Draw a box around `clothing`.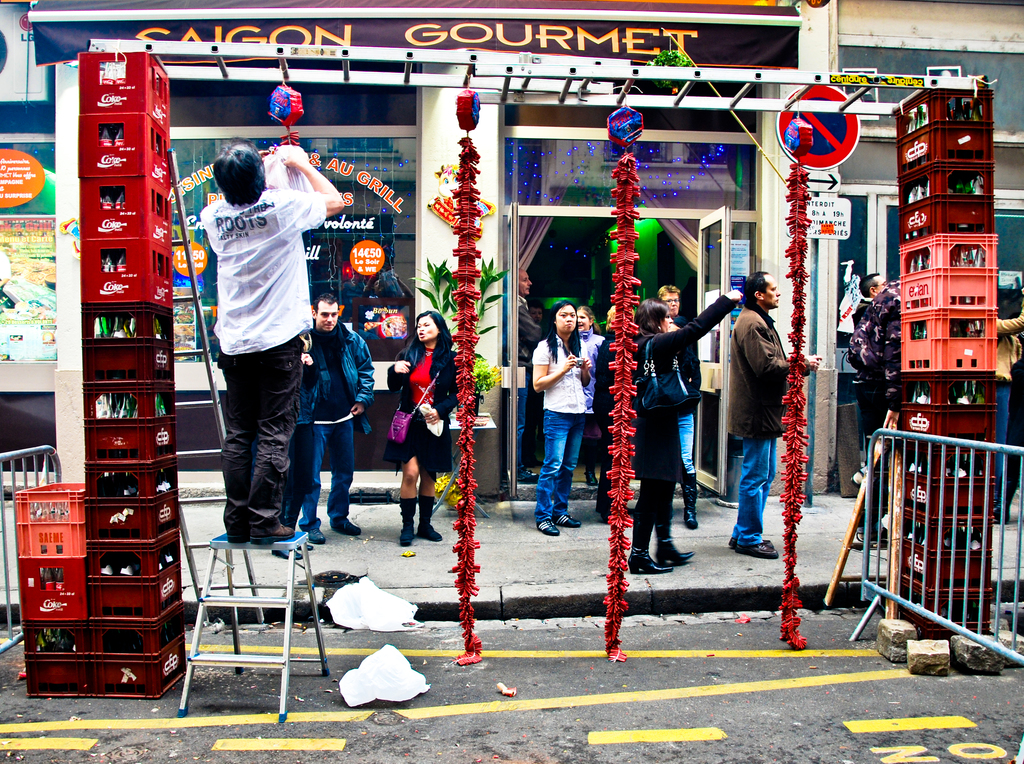
l=996, t=303, r=1023, b=521.
